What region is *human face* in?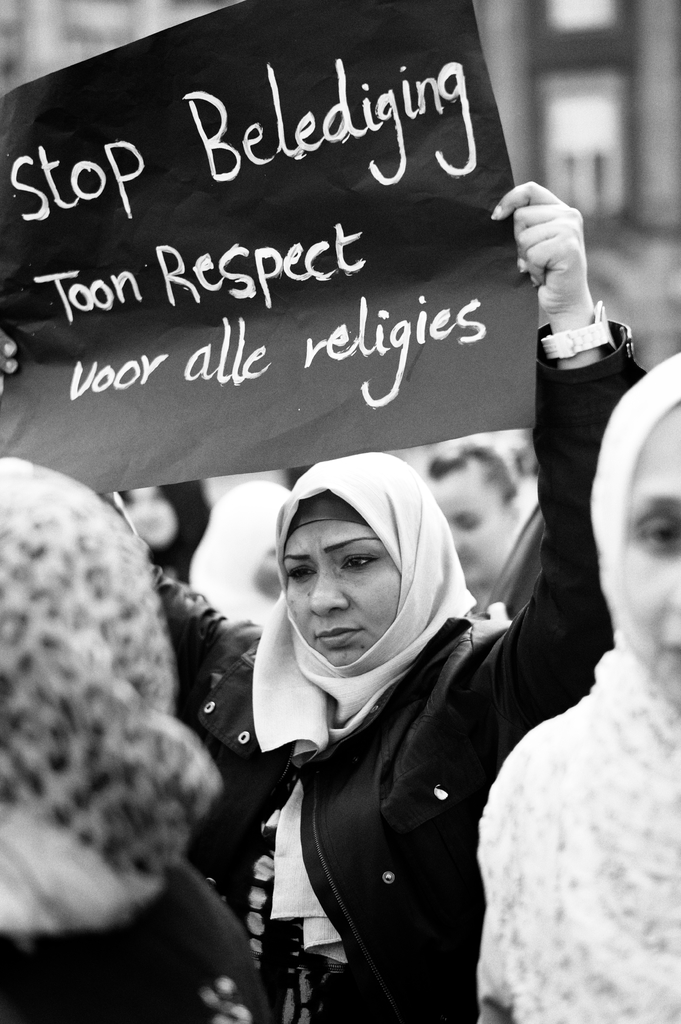
[x1=429, y1=468, x2=503, y2=580].
